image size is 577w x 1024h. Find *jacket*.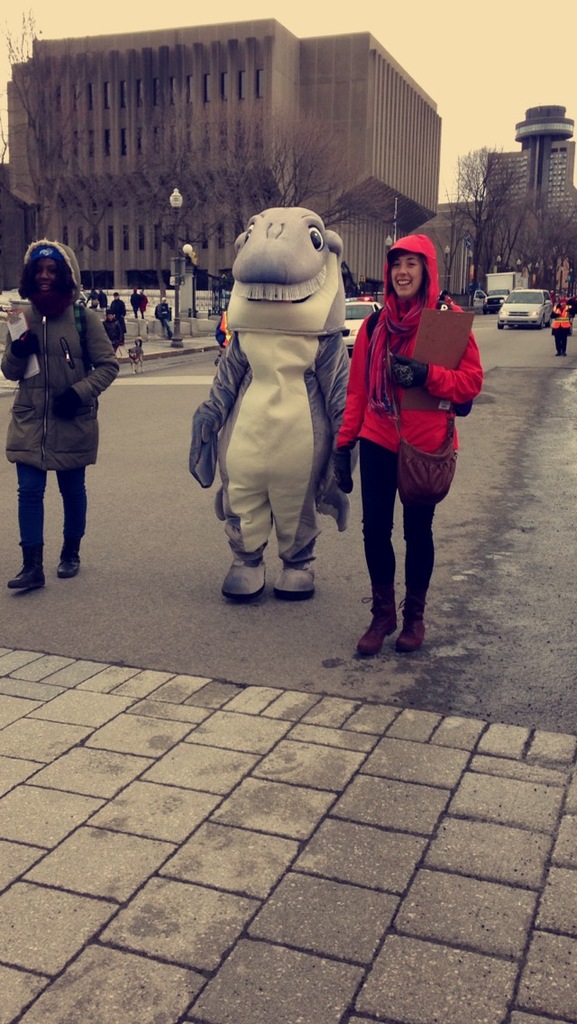
0,253,114,467.
